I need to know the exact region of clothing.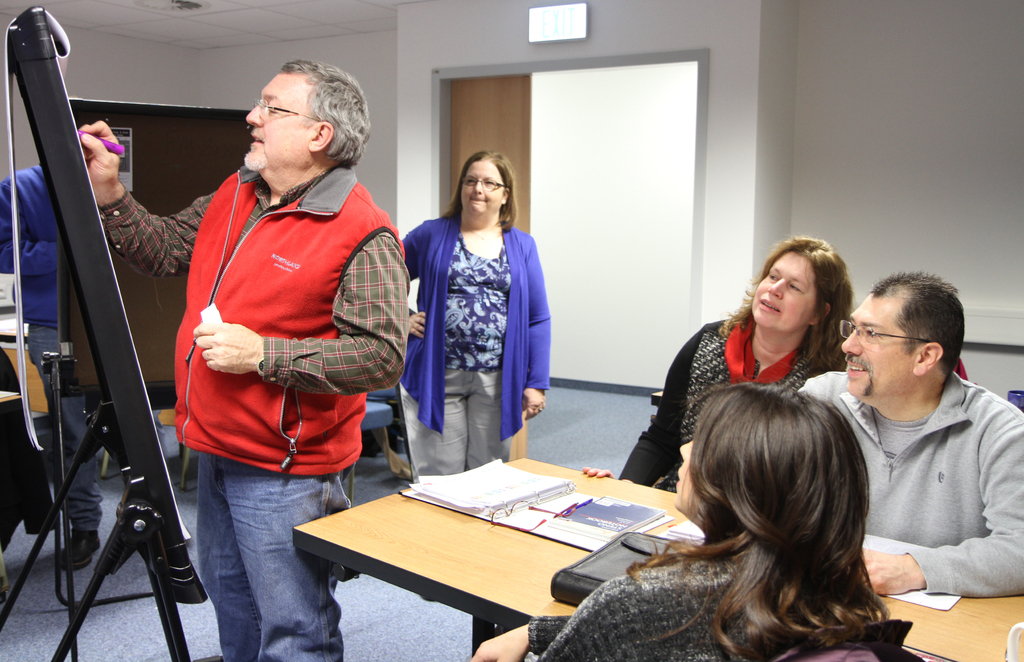
Region: crop(529, 555, 833, 661).
